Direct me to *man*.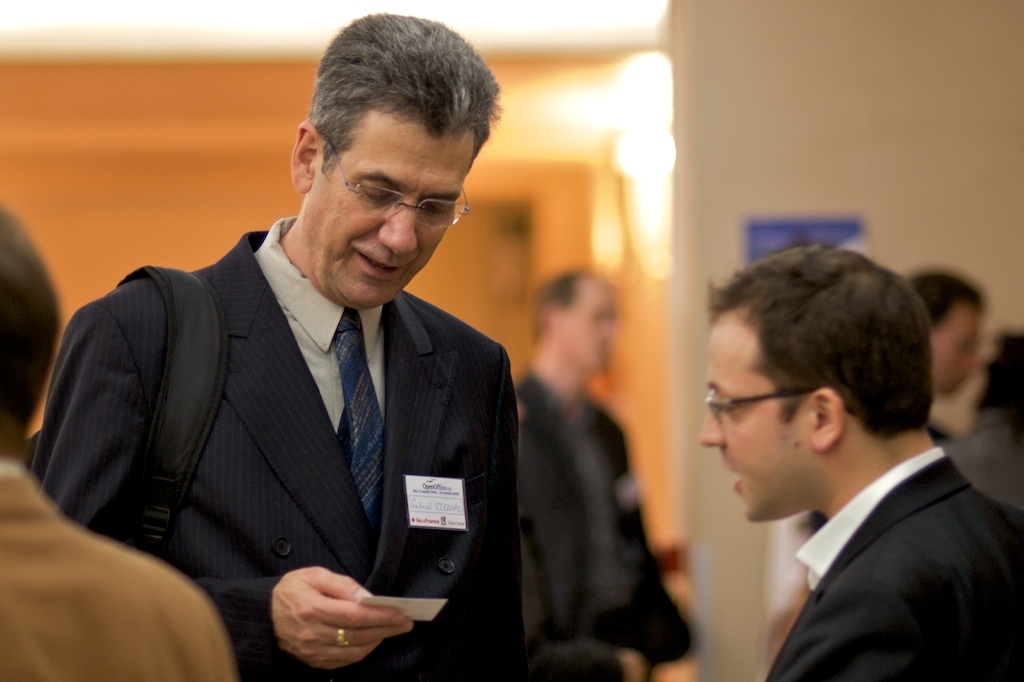
Direction: 694/246/1023/681.
